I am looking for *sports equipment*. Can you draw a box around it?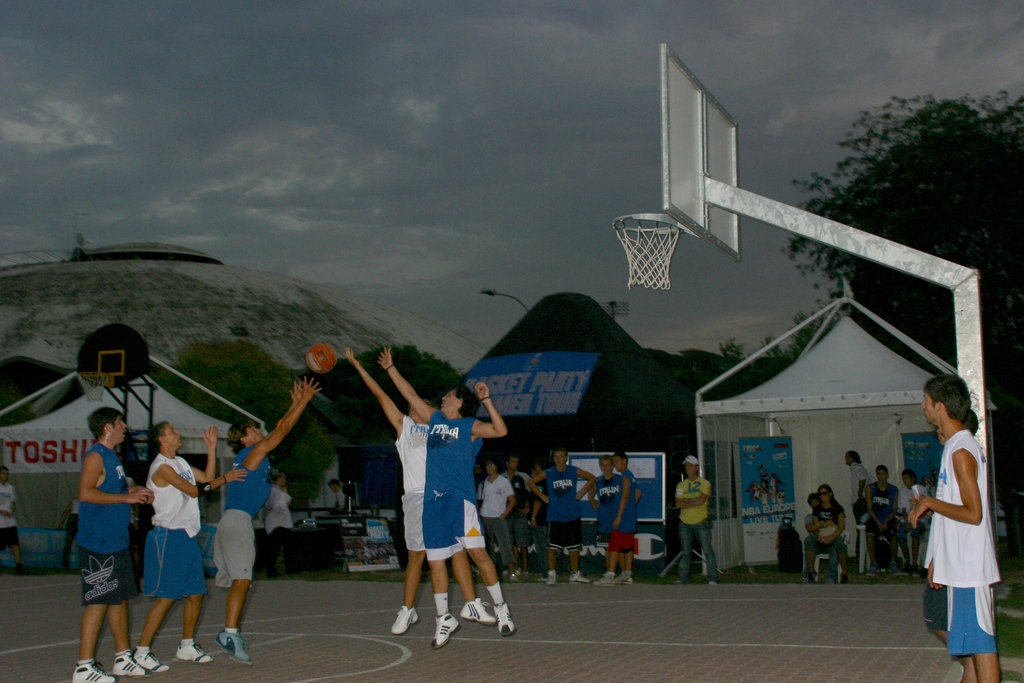
Sure, the bounding box is 297, 337, 342, 379.
